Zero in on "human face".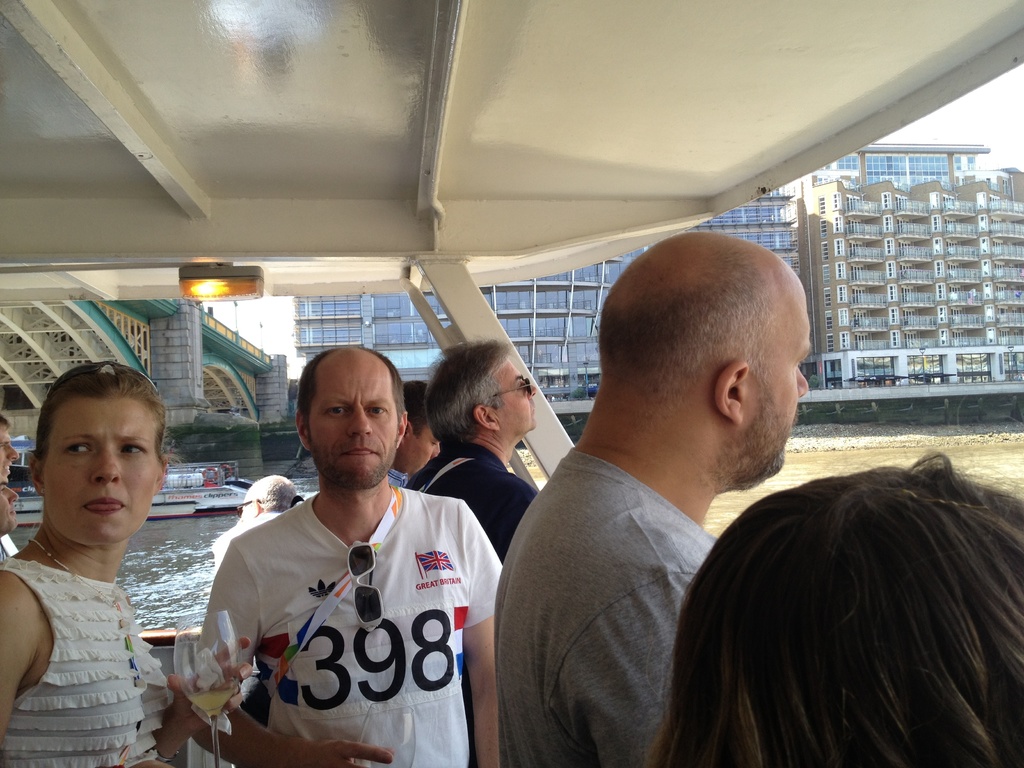
Zeroed in: <box>499,358,536,436</box>.
